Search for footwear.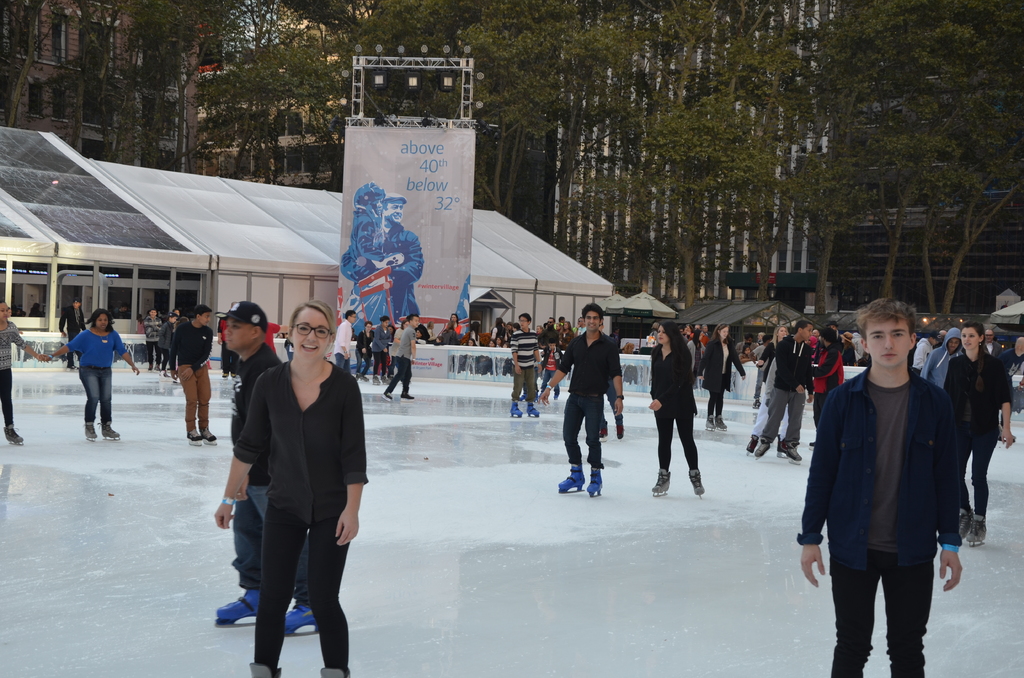
Found at (left=230, top=373, right=235, bottom=379).
